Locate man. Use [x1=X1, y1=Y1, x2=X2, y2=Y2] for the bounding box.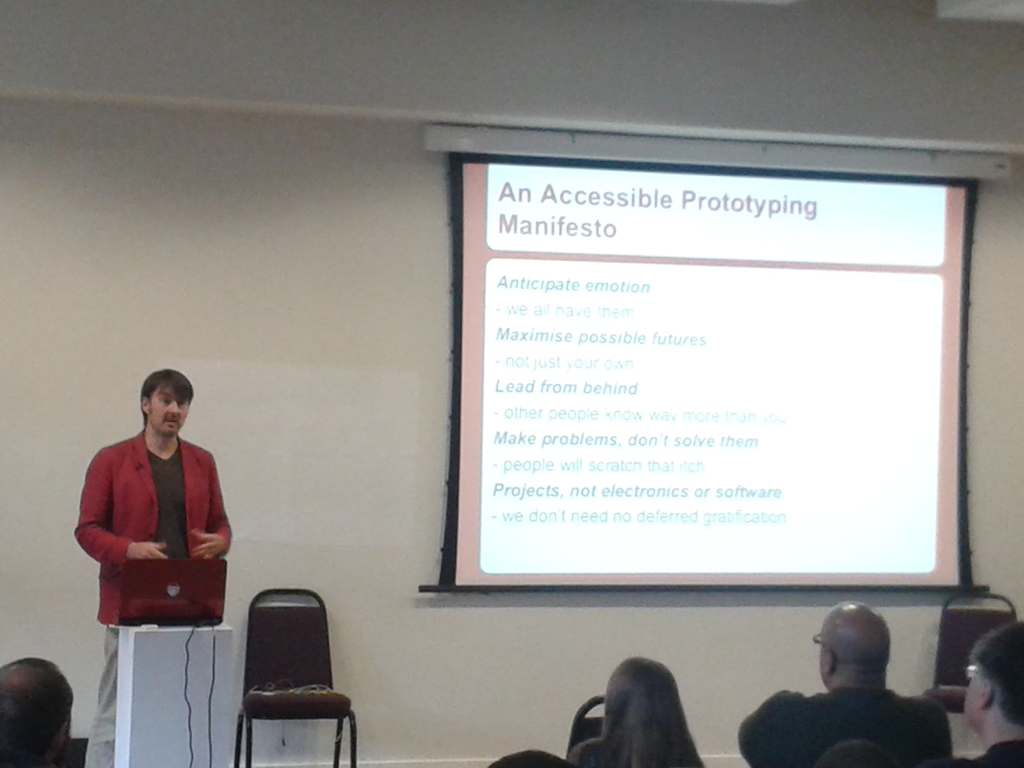
[x1=0, y1=653, x2=75, y2=766].
